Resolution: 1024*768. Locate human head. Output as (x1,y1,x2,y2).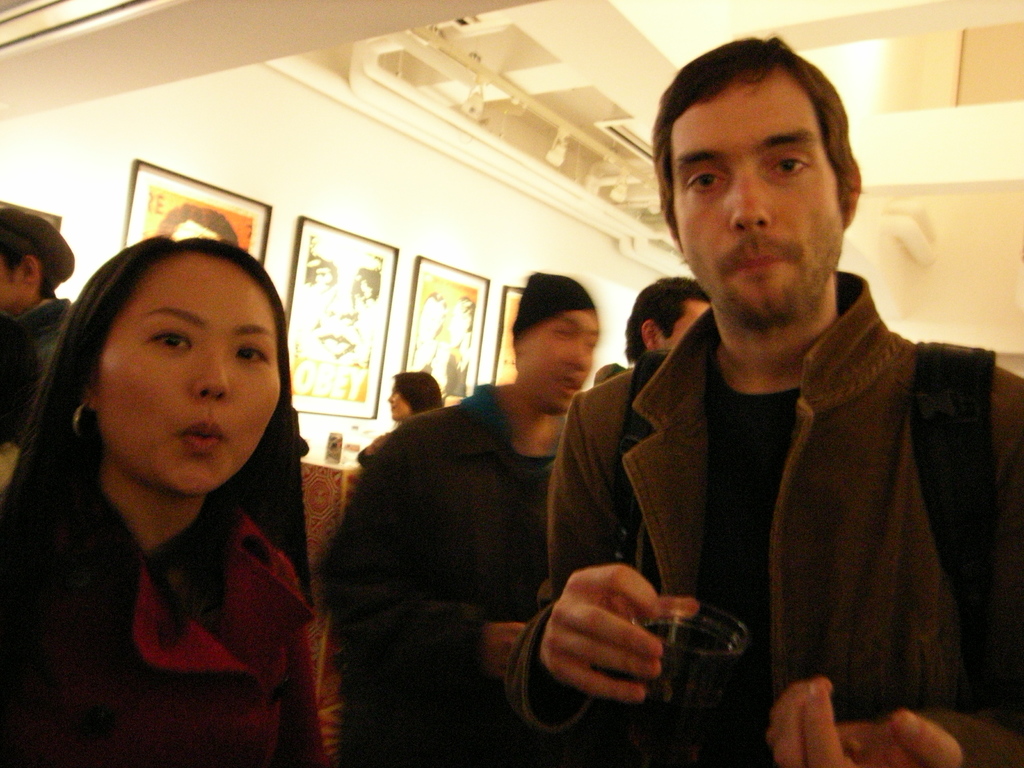
(47,228,286,529).
